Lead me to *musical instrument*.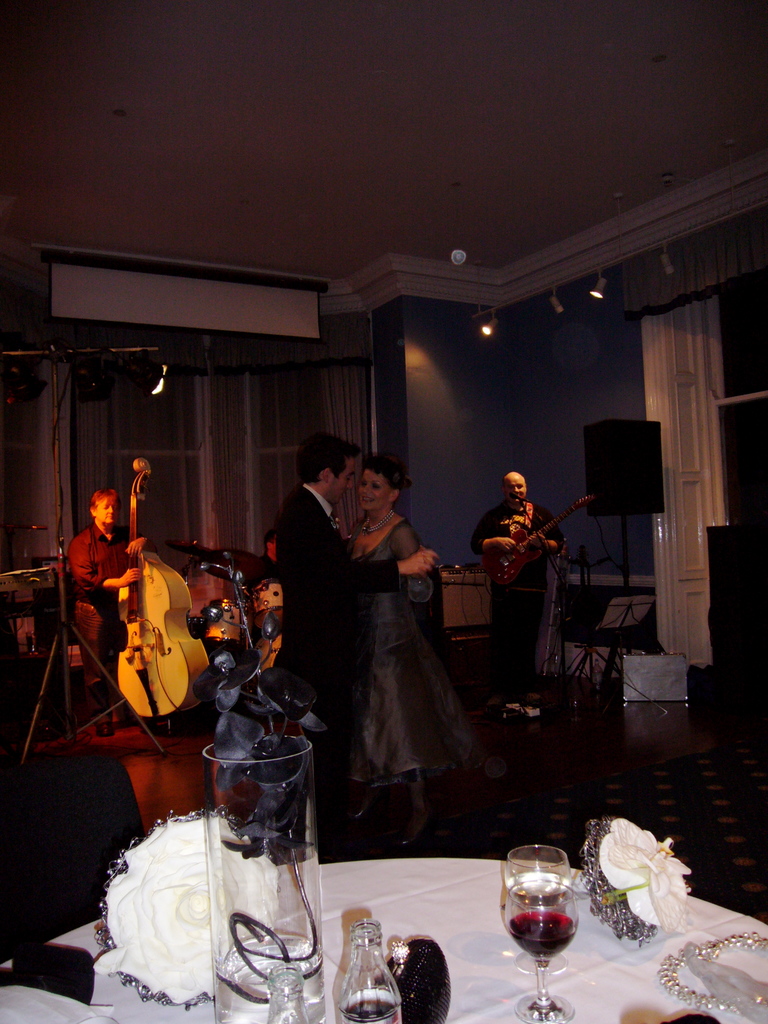
Lead to bbox=[477, 484, 593, 586].
